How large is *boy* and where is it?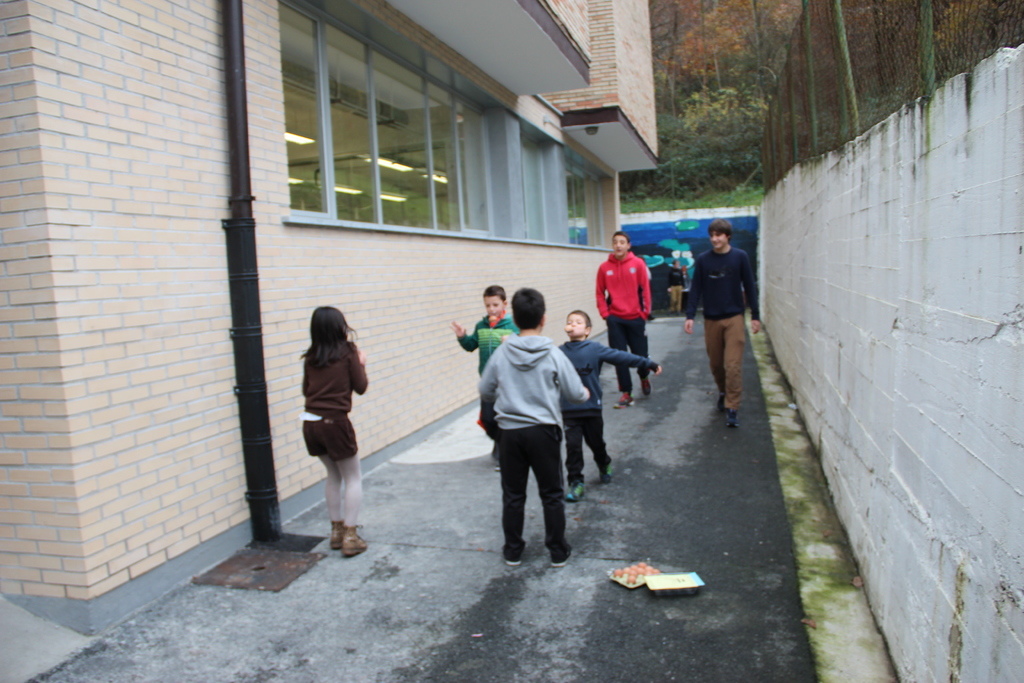
Bounding box: bbox=(680, 222, 756, 427).
